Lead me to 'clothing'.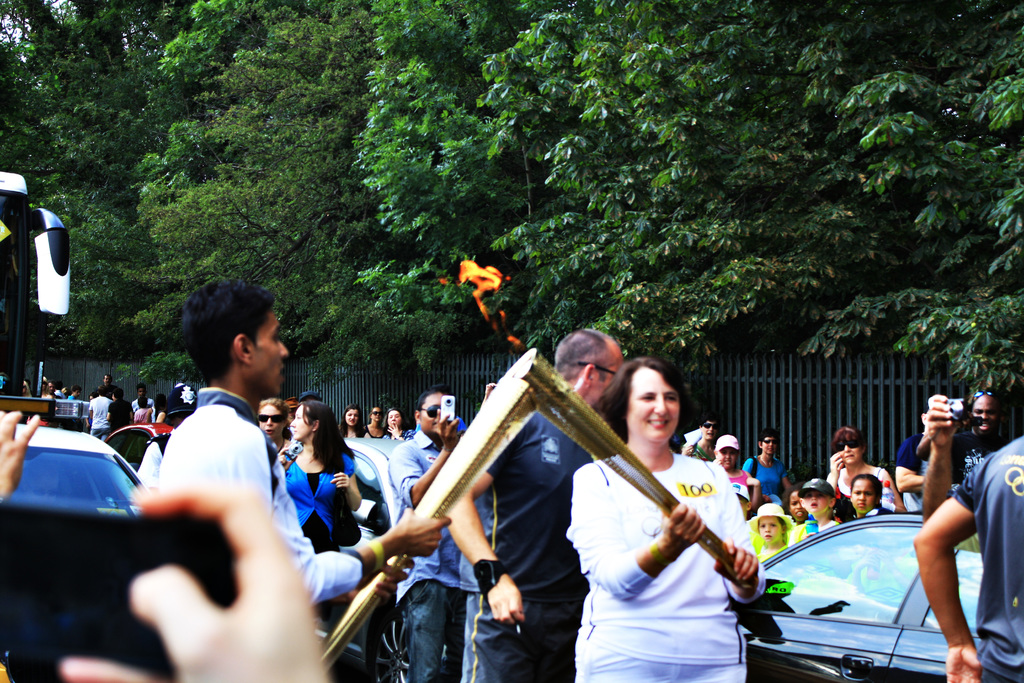
Lead to [955, 431, 1023, 682].
